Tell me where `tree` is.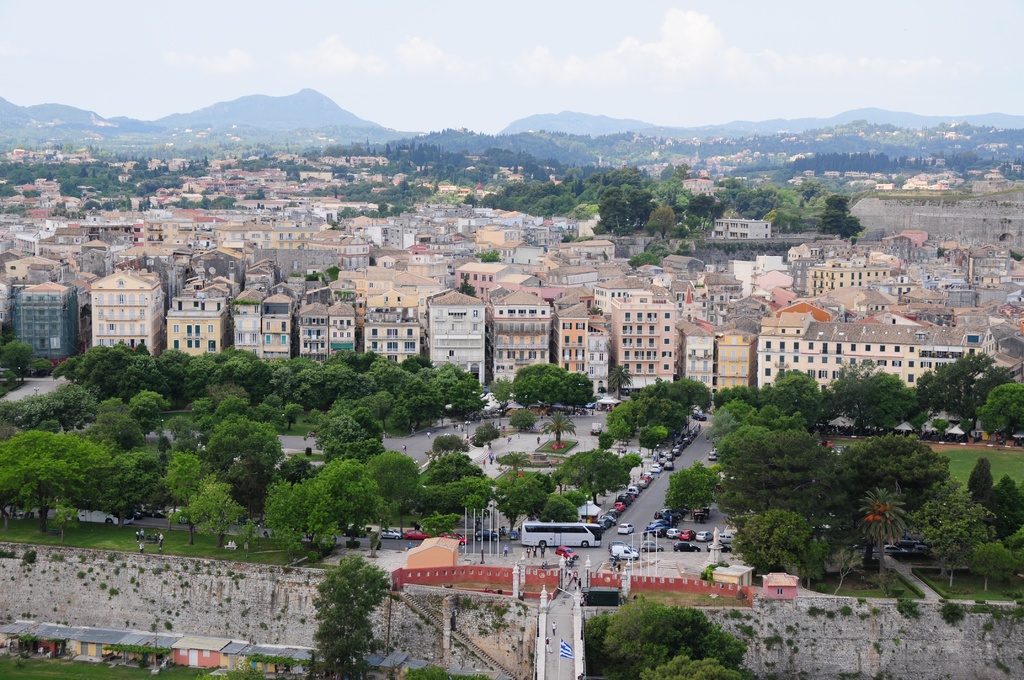
`tree` is at bbox(263, 479, 322, 546).
